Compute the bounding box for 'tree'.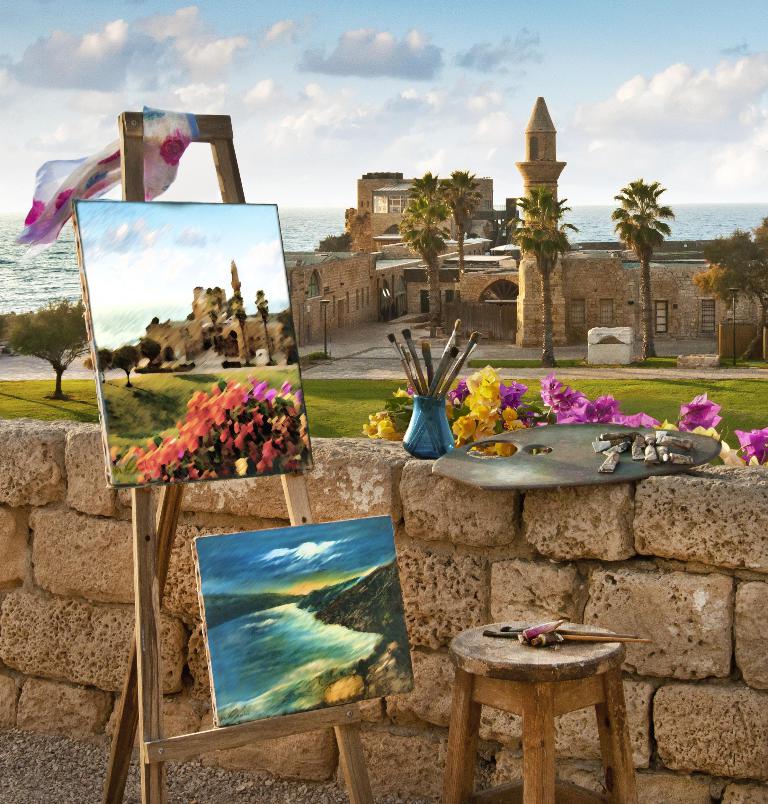
[314, 229, 352, 251].
